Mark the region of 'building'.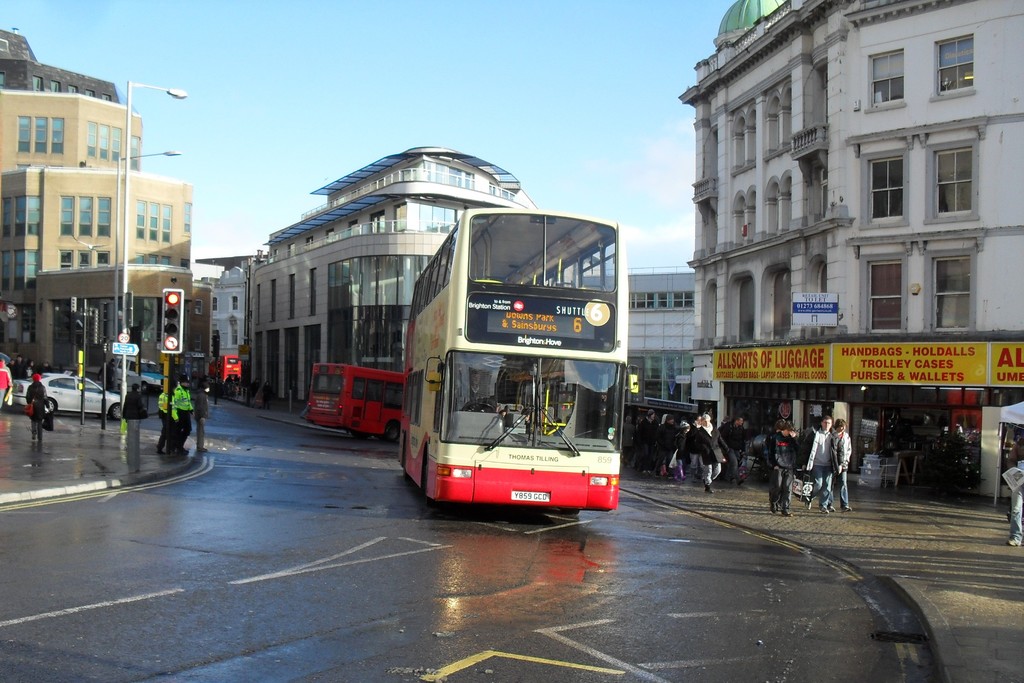
Region: region(689, 0, 1023, 506).
